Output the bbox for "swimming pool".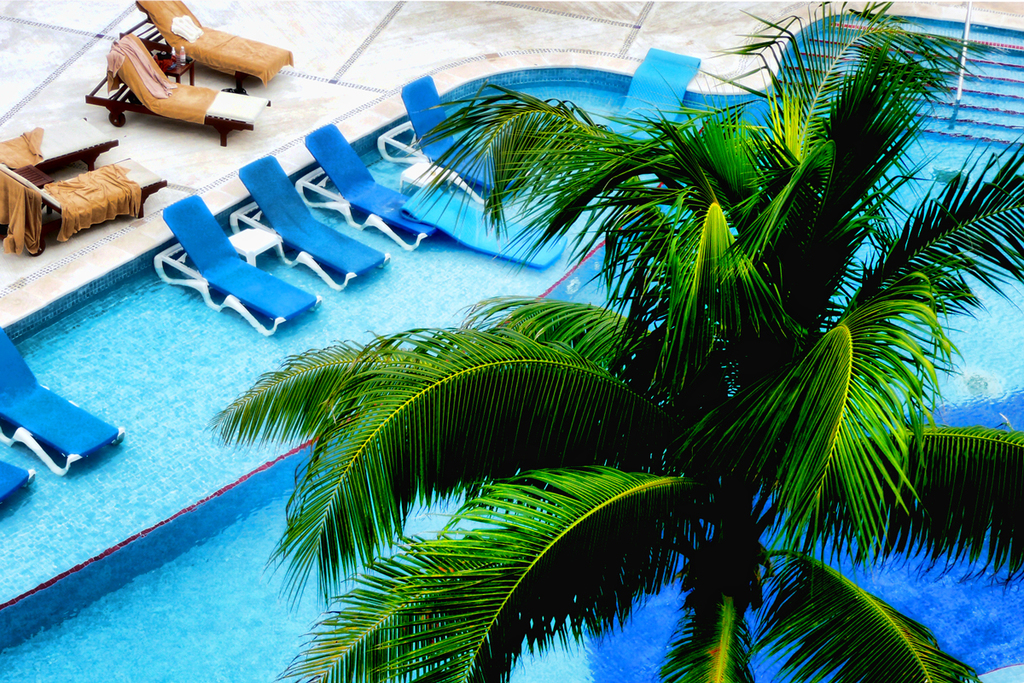
[left=11, top=149, right=887, bottom=680].
